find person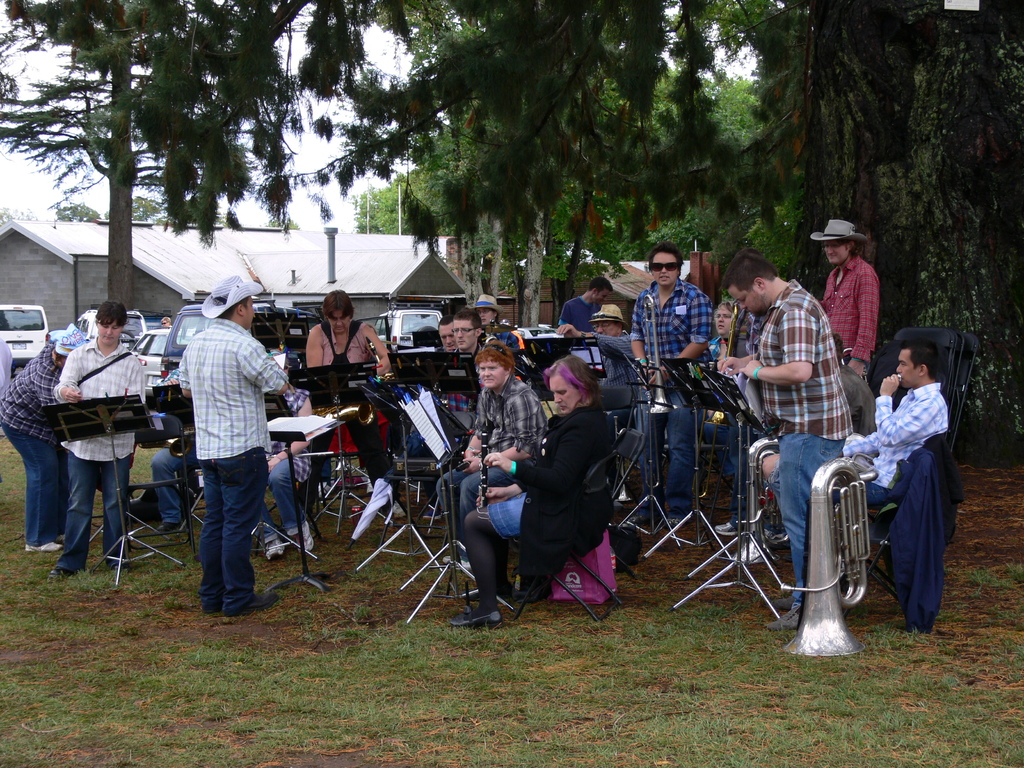
452/357/614/625
